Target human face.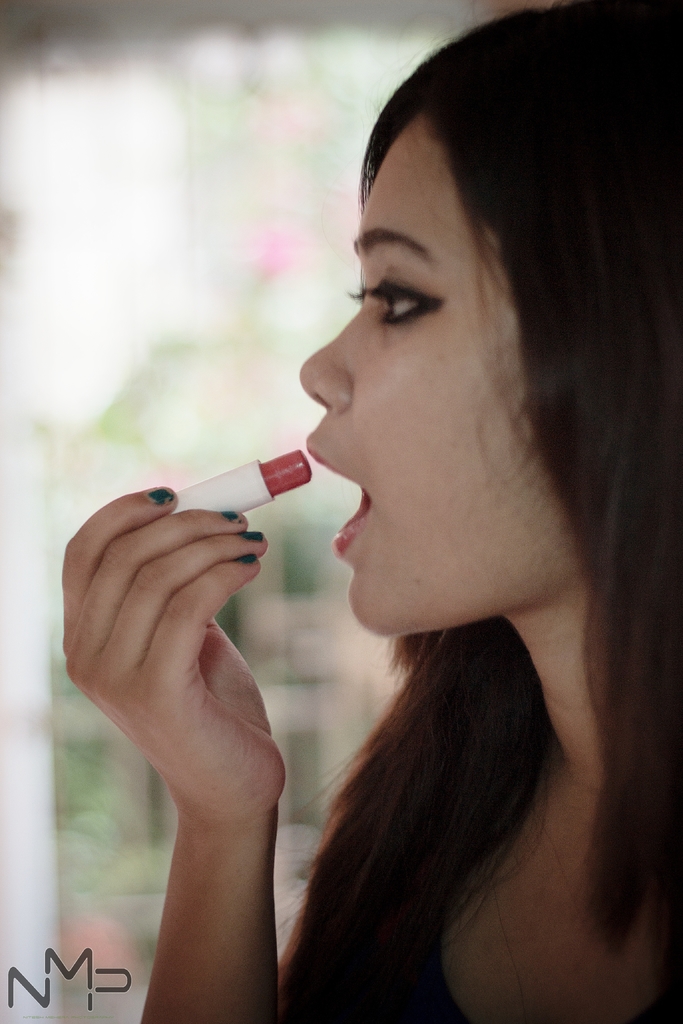
Target region: l=295, t=105, r=584, b=640.
